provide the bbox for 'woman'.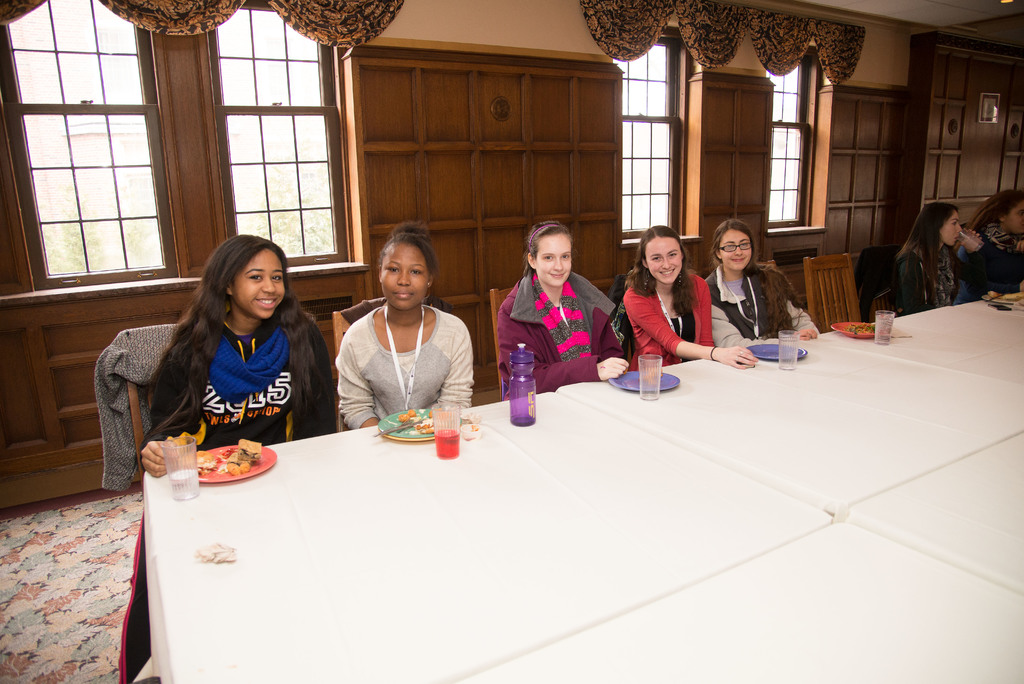
x1=706 y1=220 x2=819 y2=345.
